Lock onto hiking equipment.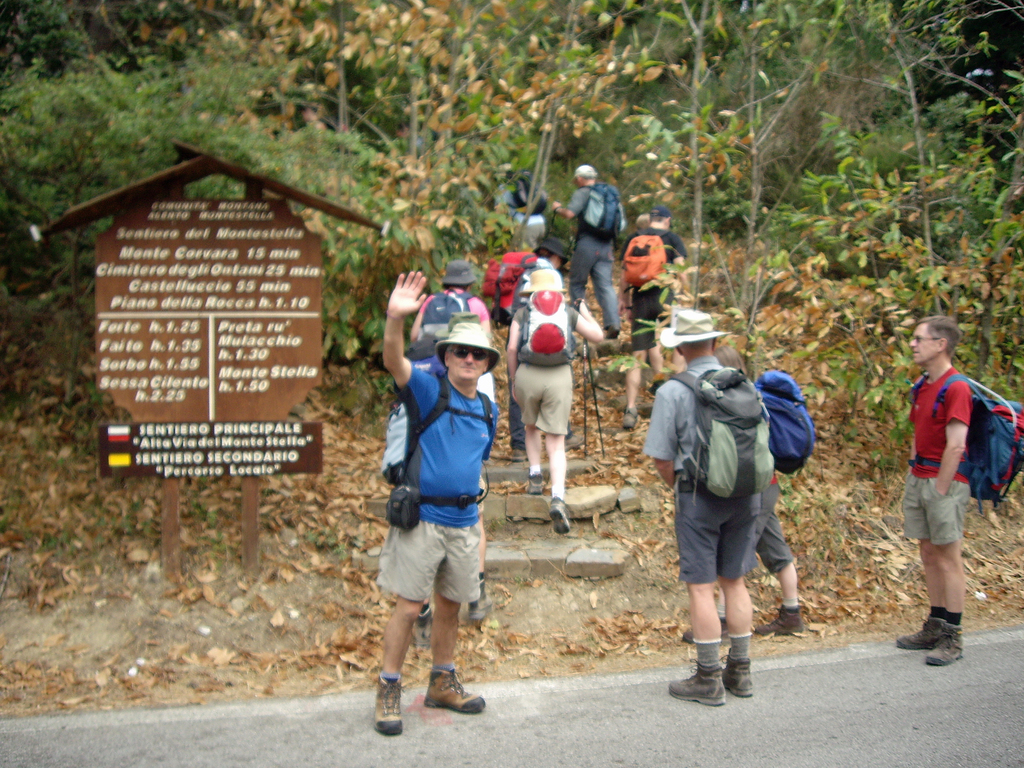
Locked: bbox=[906, 369, 1023, 519].
